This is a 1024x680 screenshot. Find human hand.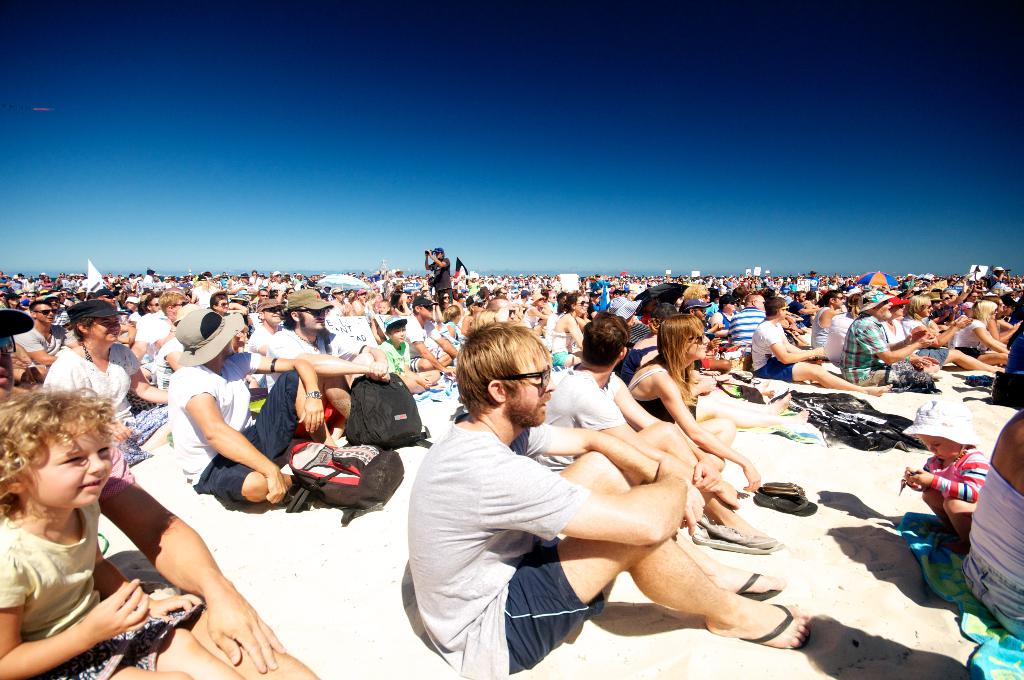
Bounding box: {"x1": 696, "y1": 378, "x2": 717, "y2": 395}.
